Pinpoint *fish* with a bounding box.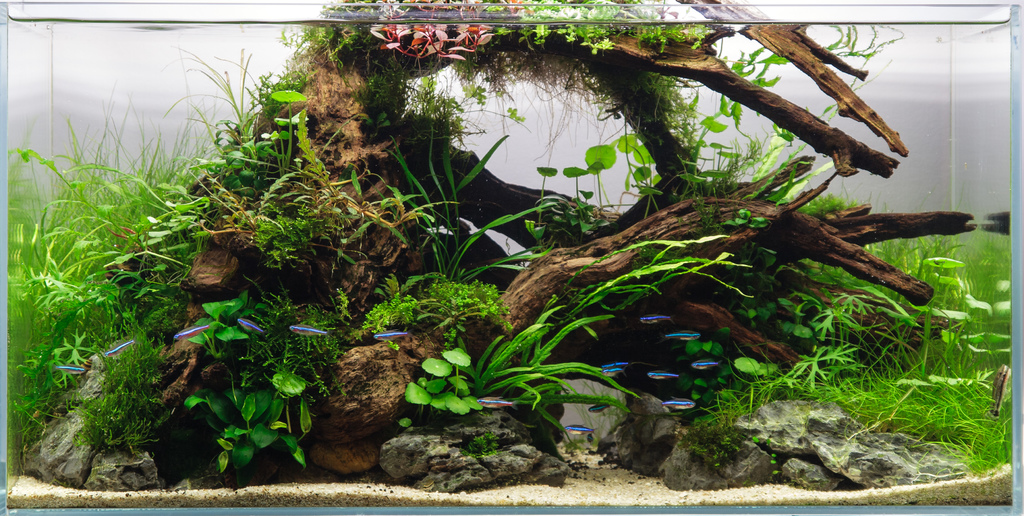
{"left": 291, "top": 325, "right": 329, "bottom": 335}.
